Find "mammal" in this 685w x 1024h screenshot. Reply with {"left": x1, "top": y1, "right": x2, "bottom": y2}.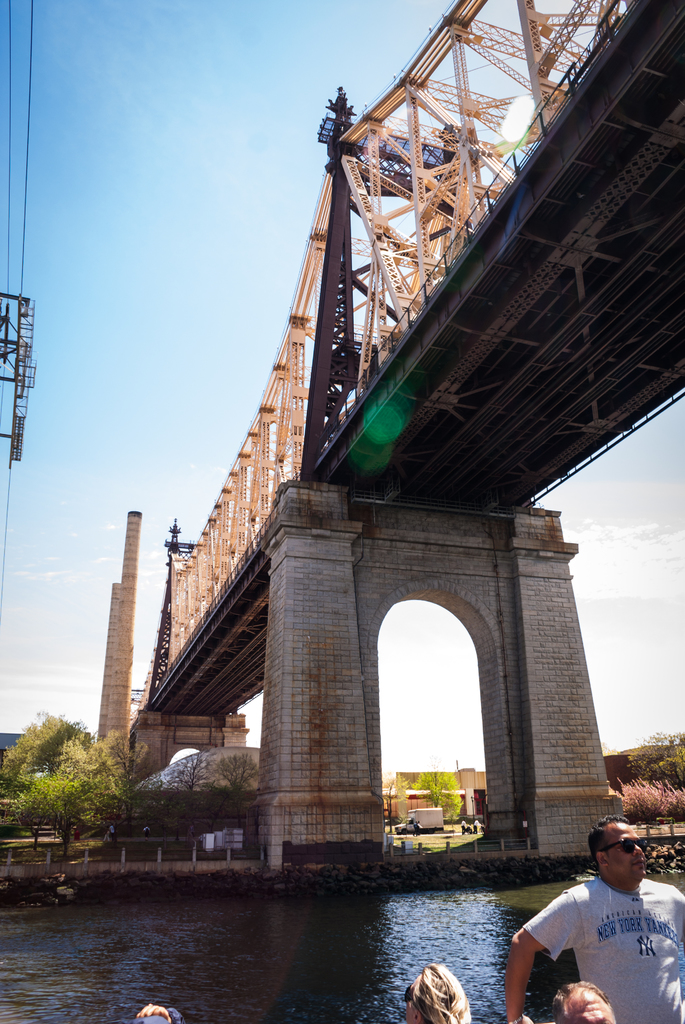
{"left": 106, "top": 1004, "right": 181, "bottom": 1023}.
